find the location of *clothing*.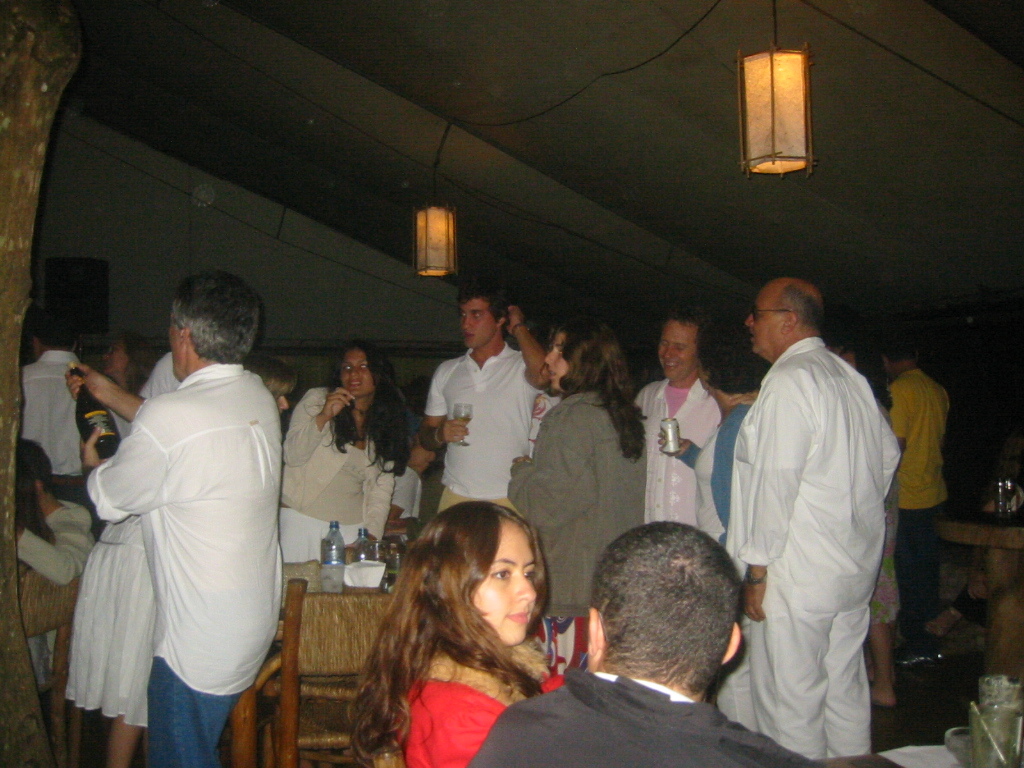
Location: box(16, 346, 126, 488).
